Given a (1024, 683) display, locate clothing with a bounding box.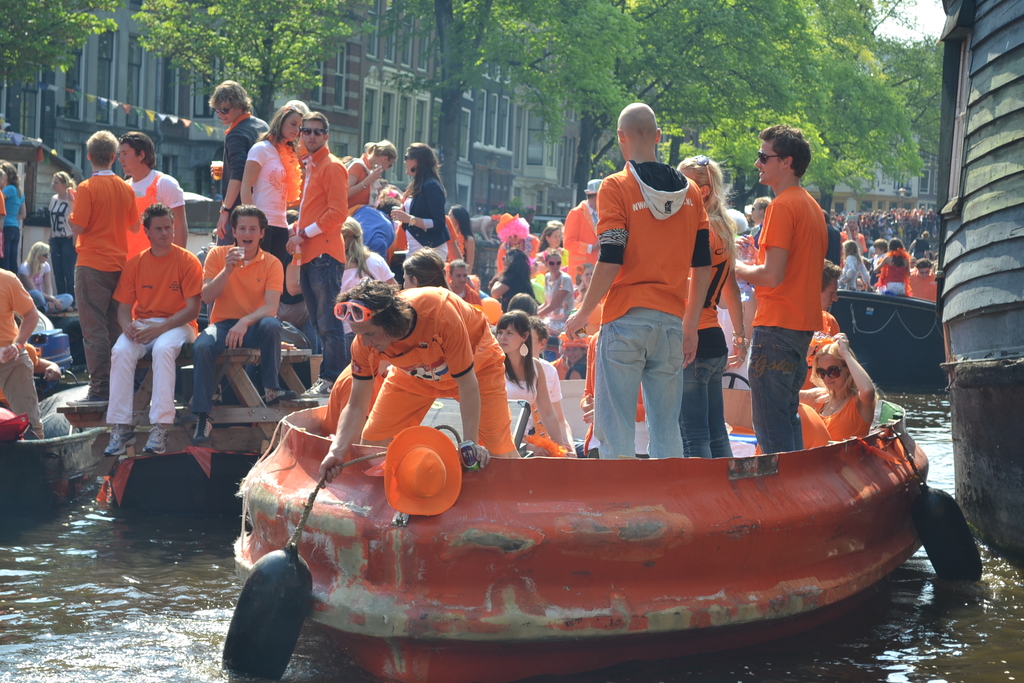
Located: l=104, t=241, r=199, b=425.
